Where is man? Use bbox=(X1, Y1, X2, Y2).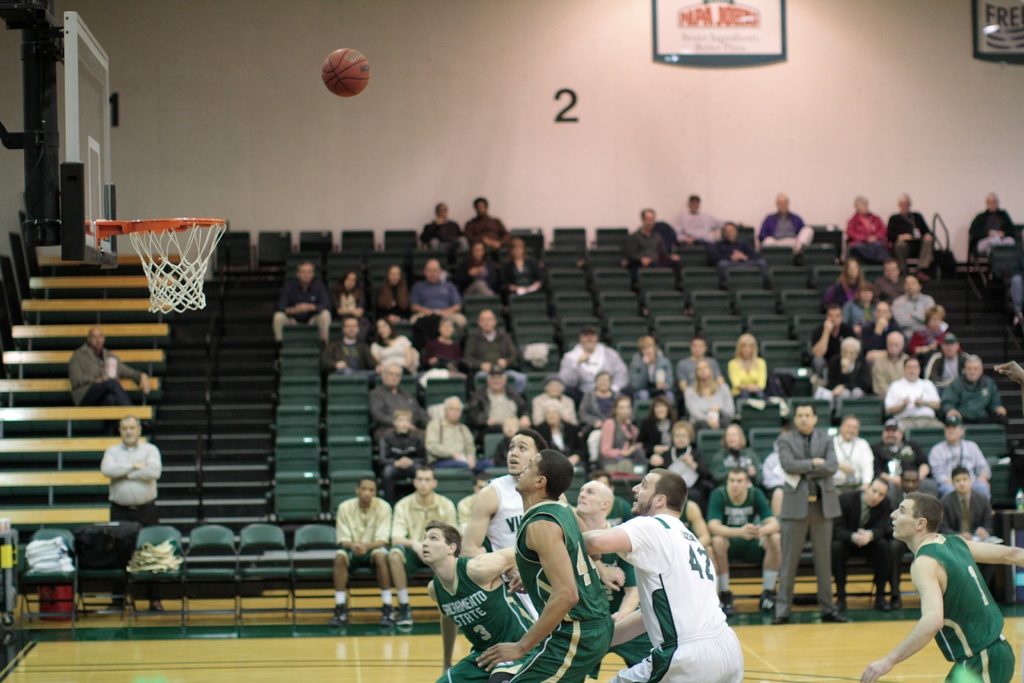
bbox=(712, 220, 767, 293).
